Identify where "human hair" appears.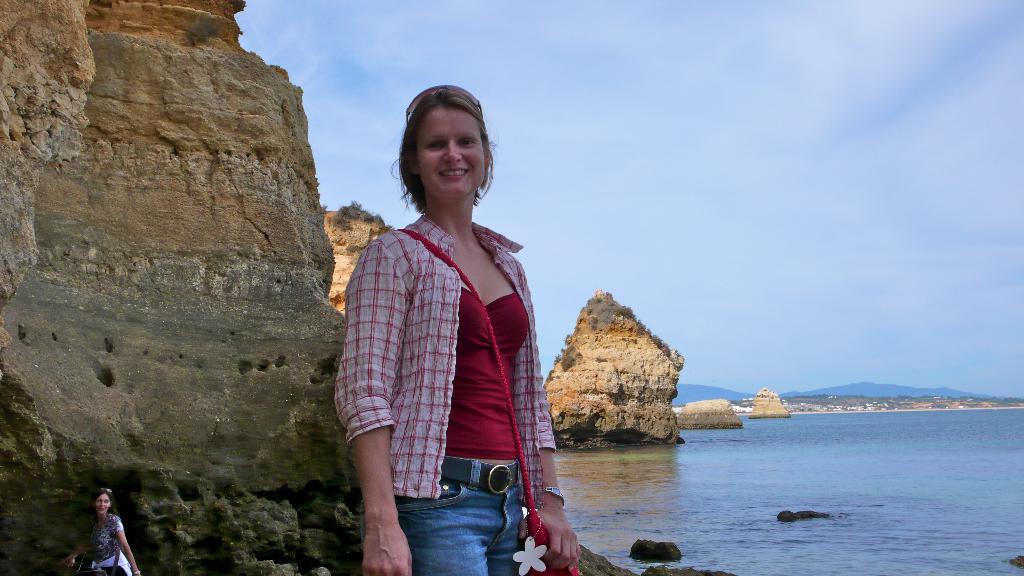
Appears at locate(90, 490, 118, 528).
